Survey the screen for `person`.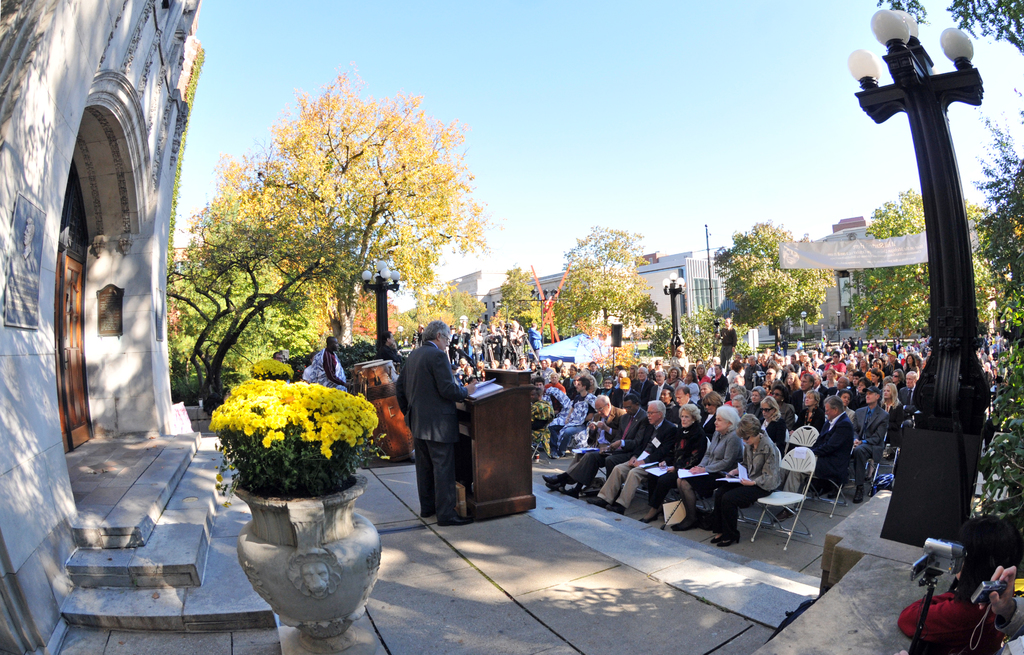
Survey found: 273:352:294:381.
